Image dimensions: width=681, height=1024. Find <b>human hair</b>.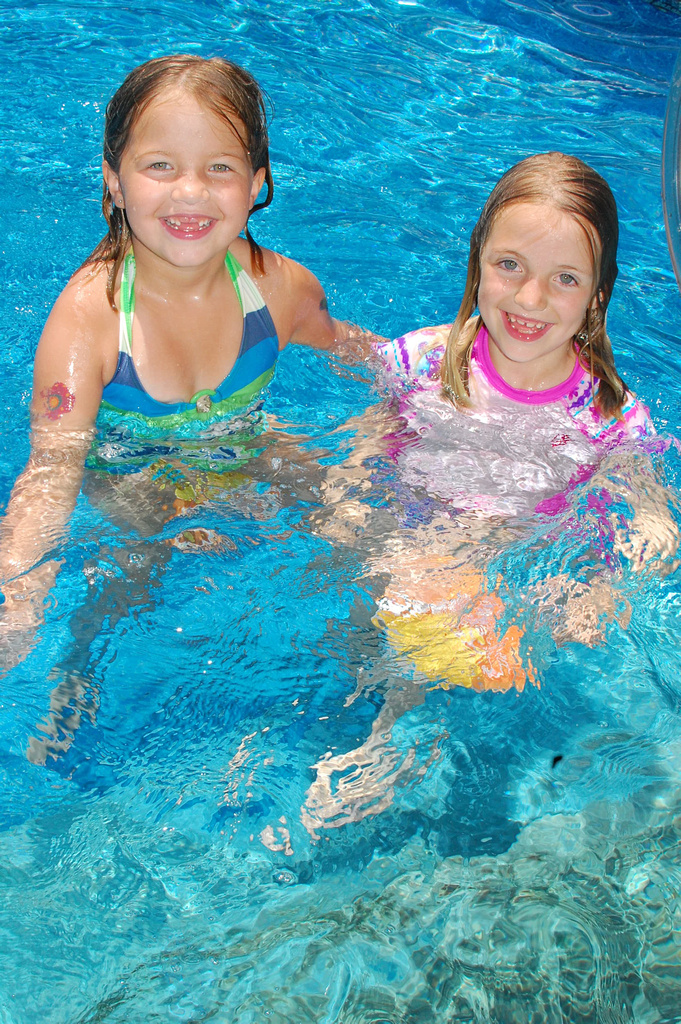
locate(67, 54, 277, 317).
